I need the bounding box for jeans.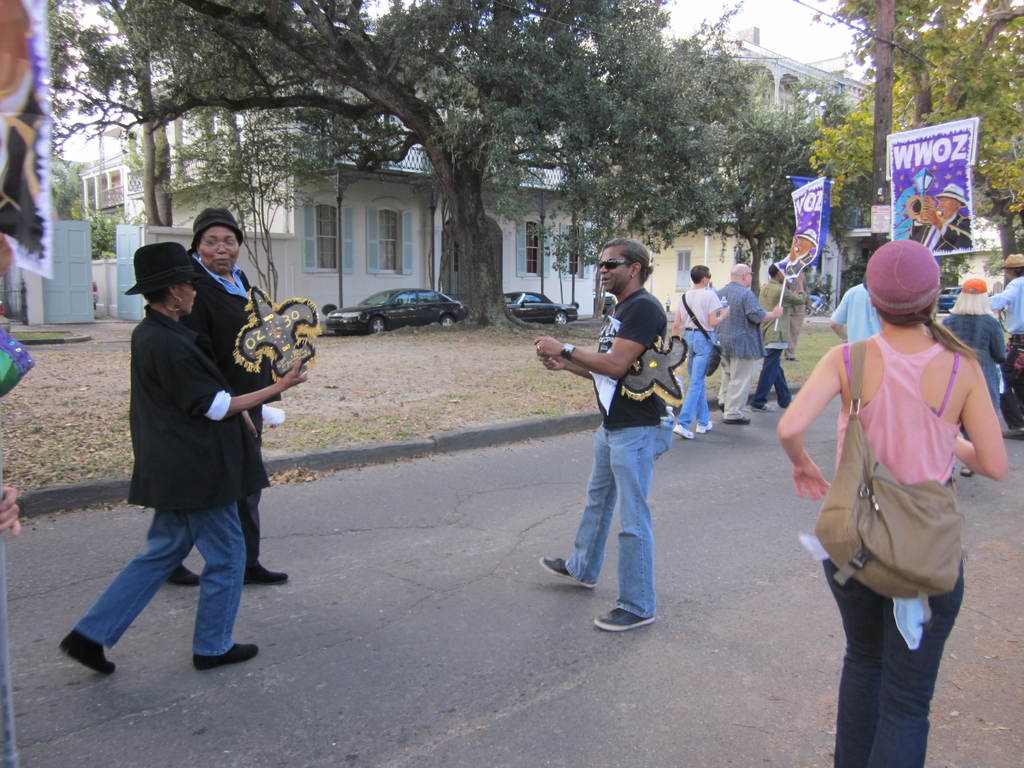
Here it is: locate(749, 339, 792, 404).
